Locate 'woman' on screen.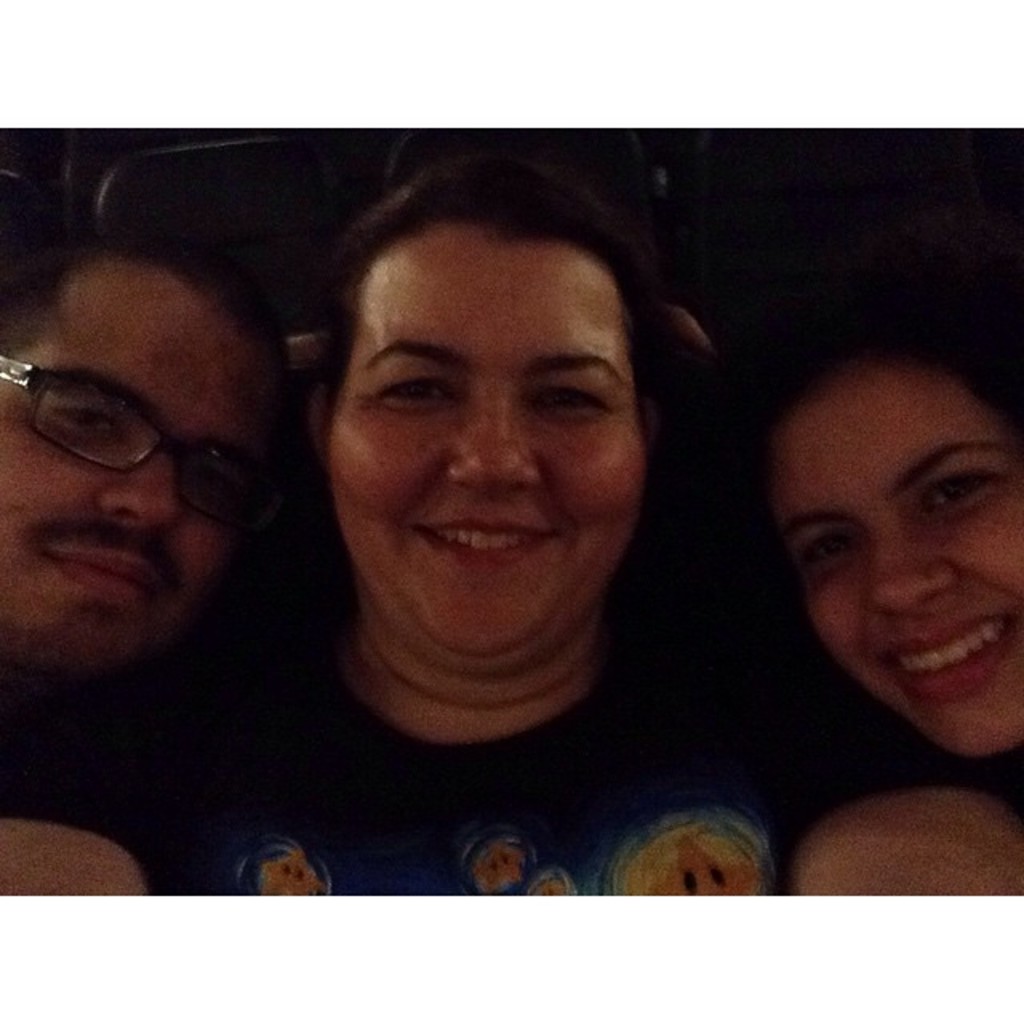
On screen at box=[0, 139, 1022, 893].
